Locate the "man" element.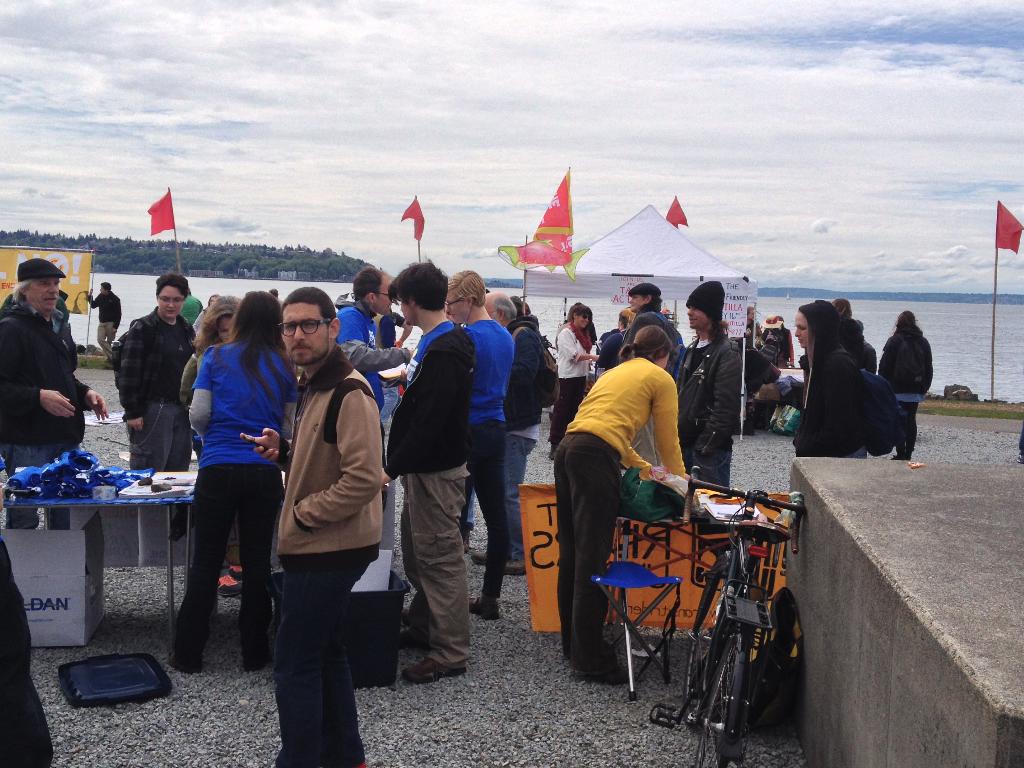
Element bbox: (left=381, top=254, right=477, bottom=689).
